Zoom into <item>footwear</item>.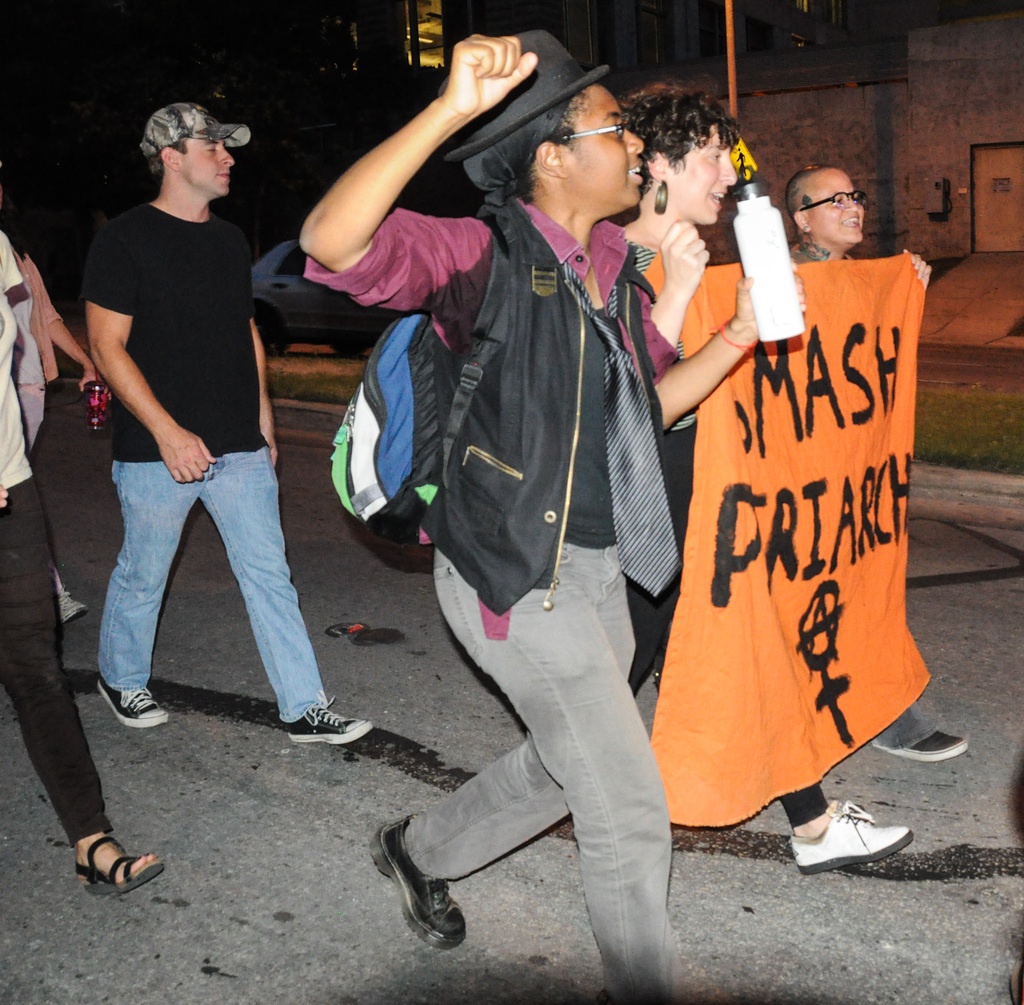
Zoom target: 54,591,88,631.
